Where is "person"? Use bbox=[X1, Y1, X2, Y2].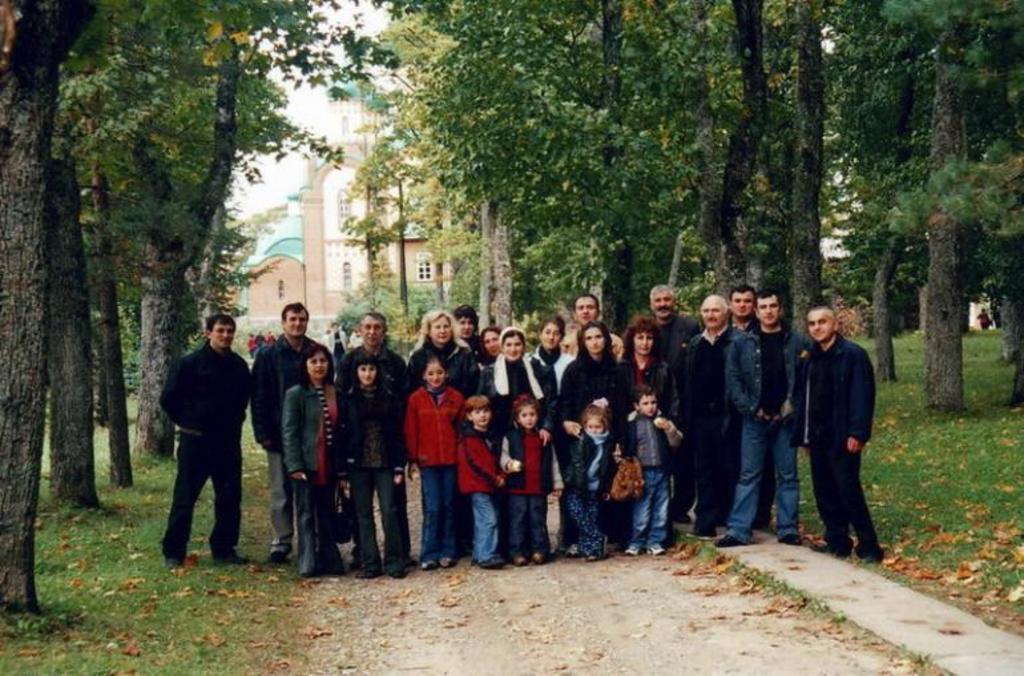
bbox=[168, 315, 251, 566].
